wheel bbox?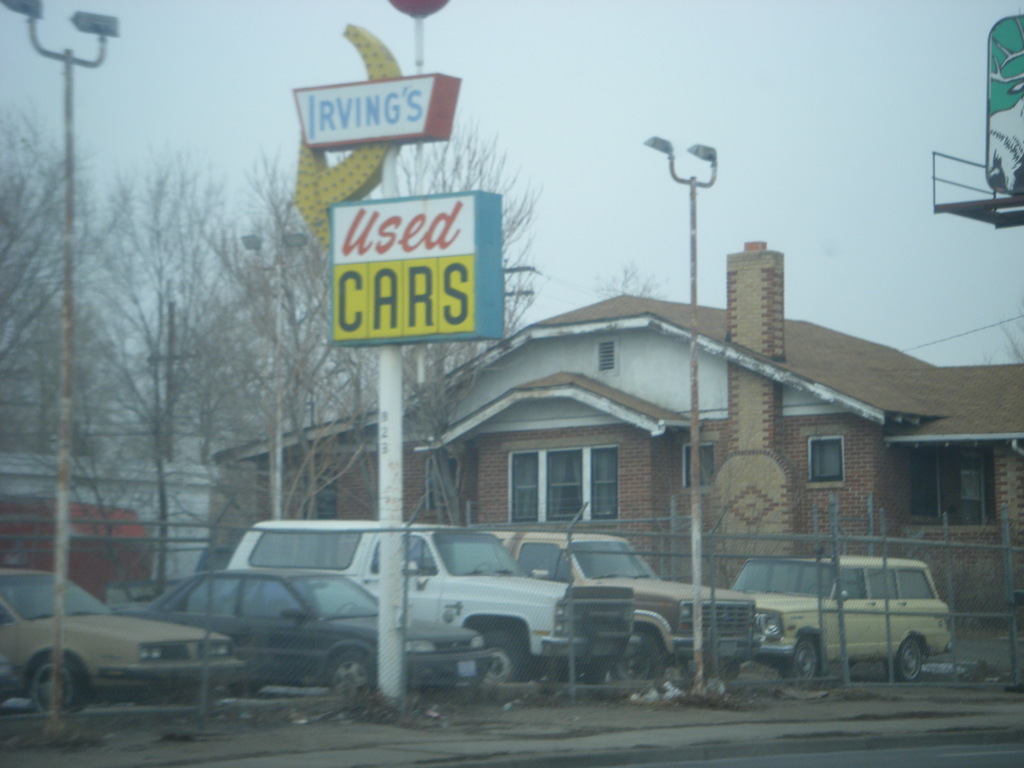
BBox(886, 635, 924, 682)
